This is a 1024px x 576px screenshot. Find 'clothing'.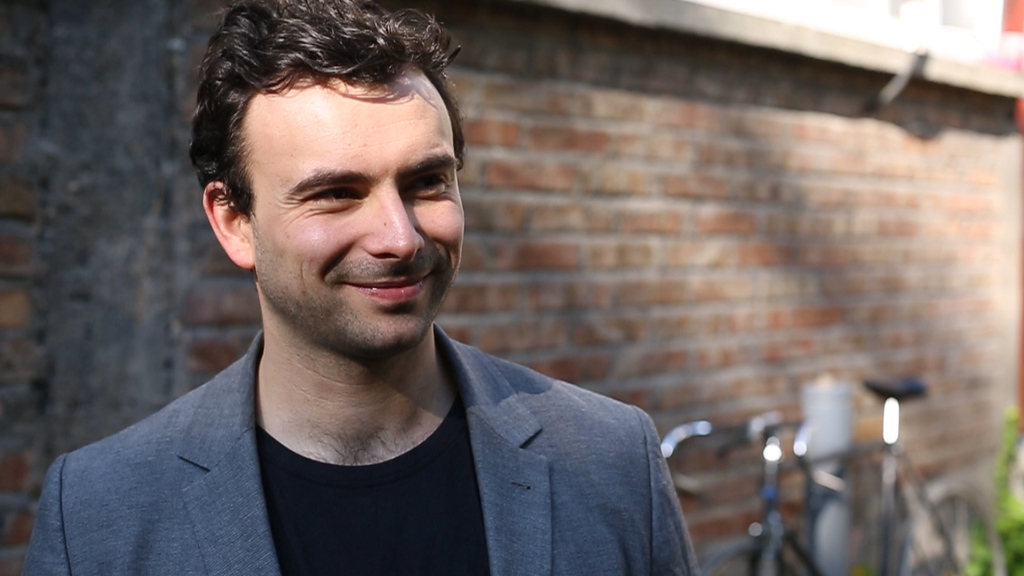
Bounding box: rect(66, 318, 722, 570).
